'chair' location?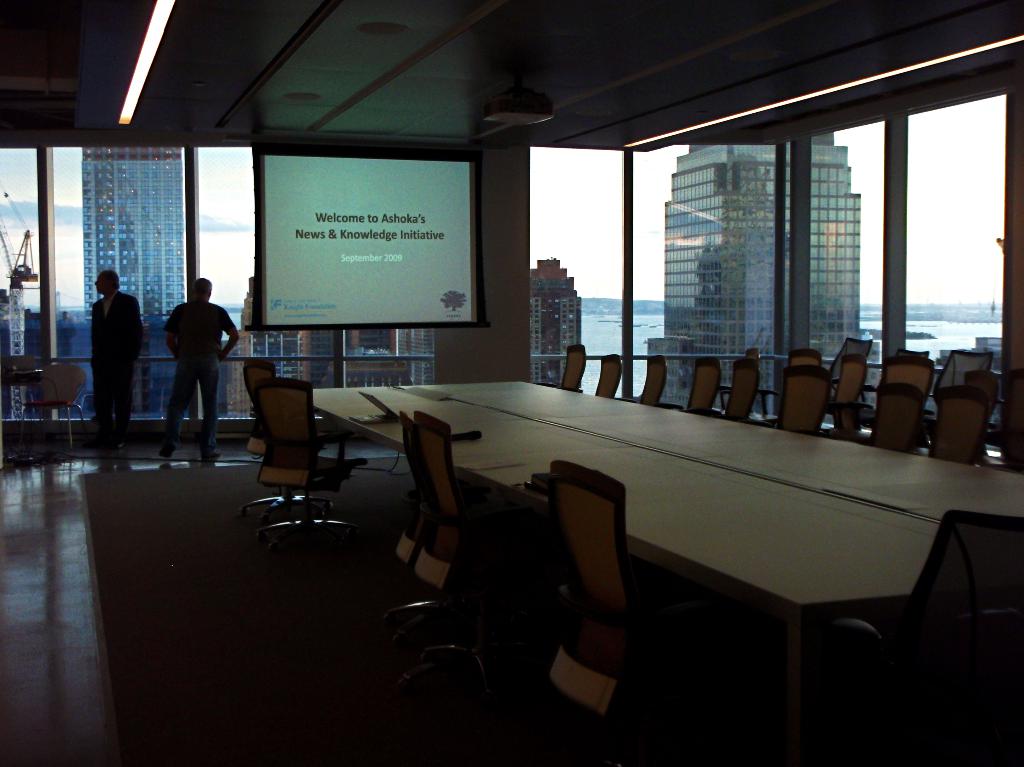
560:346:582:390
